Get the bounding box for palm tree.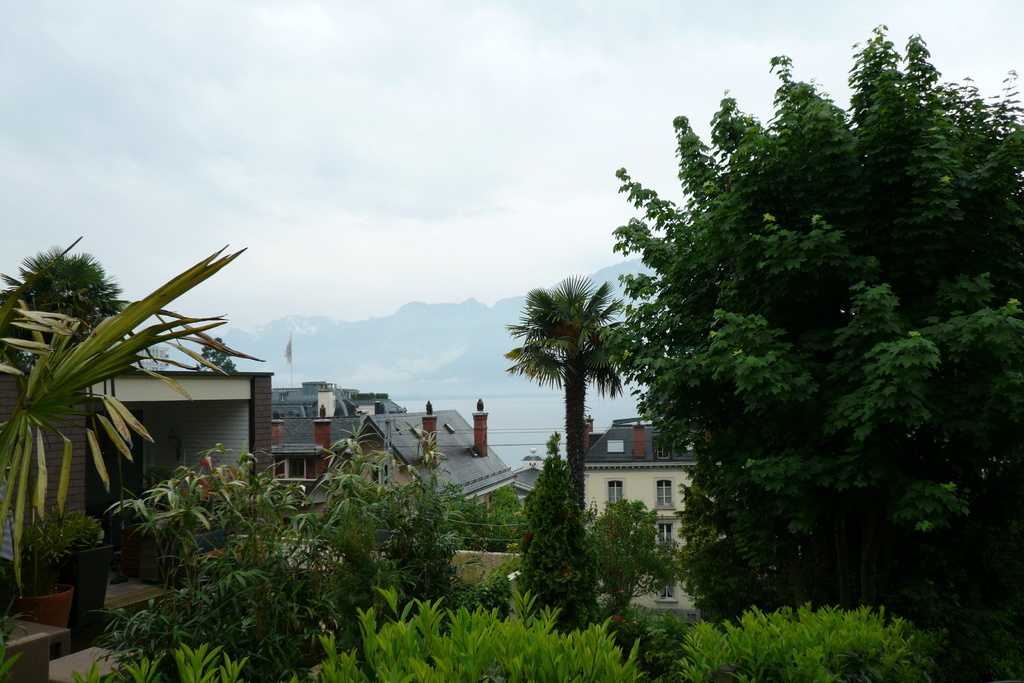
pyautogui.locateOnScreen(515, 279, 630, 543).
